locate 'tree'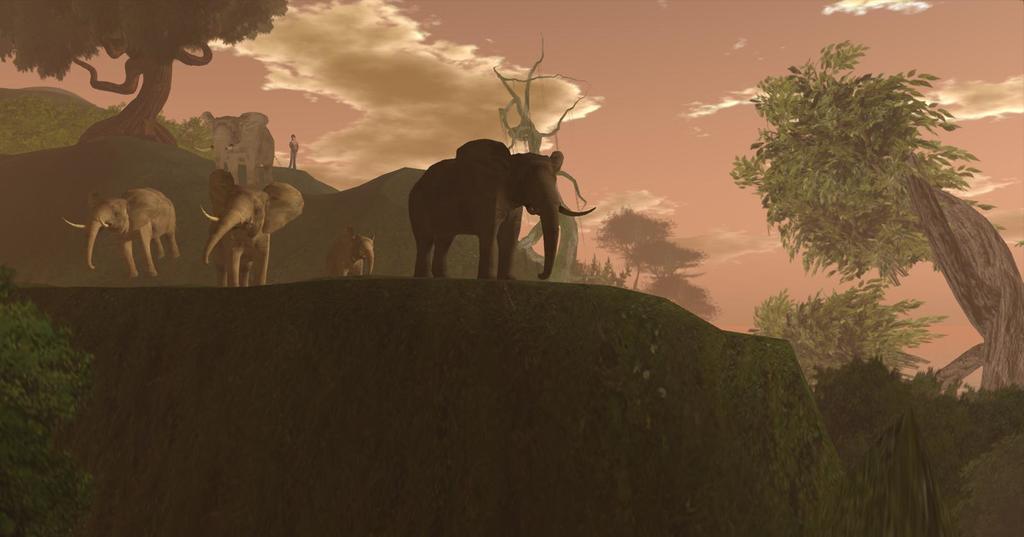
741/271/947/383
